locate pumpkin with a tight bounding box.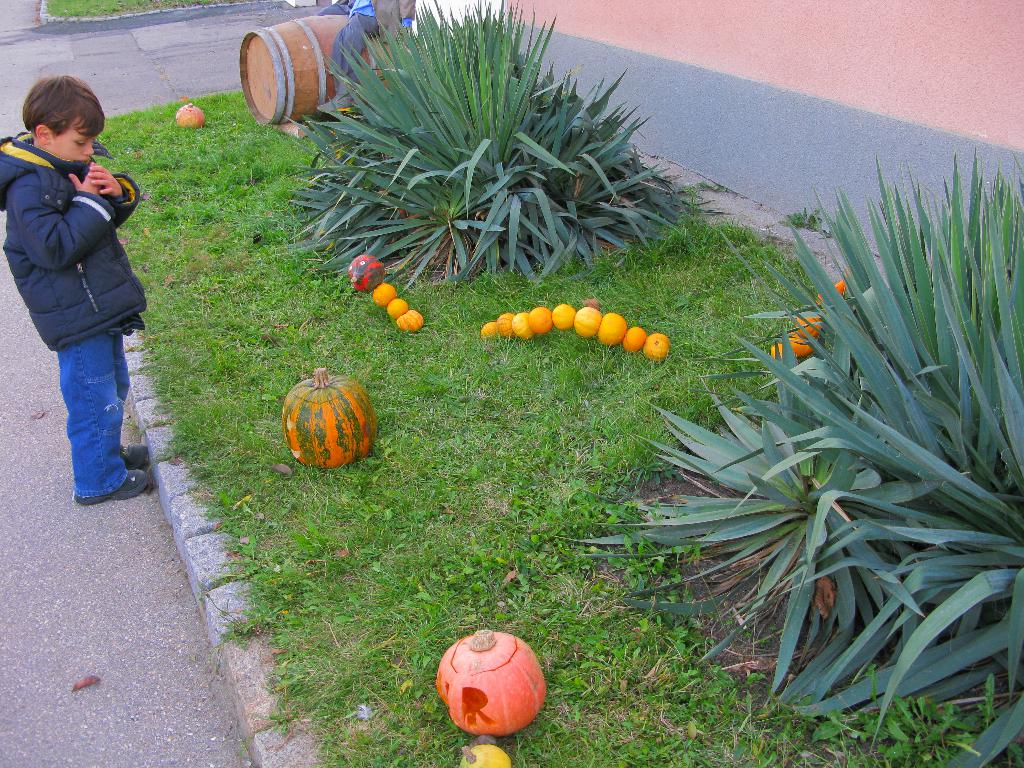
x1=483, y1=319, x2=502, y2=344.
